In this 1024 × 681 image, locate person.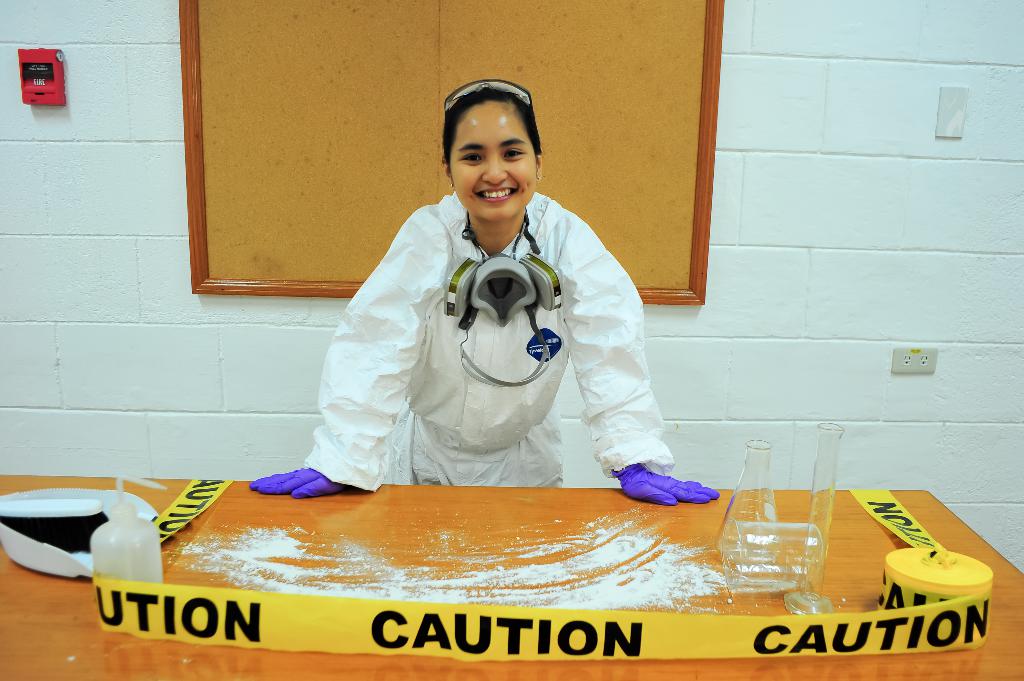
Bounding box: [306,101,663,524].
